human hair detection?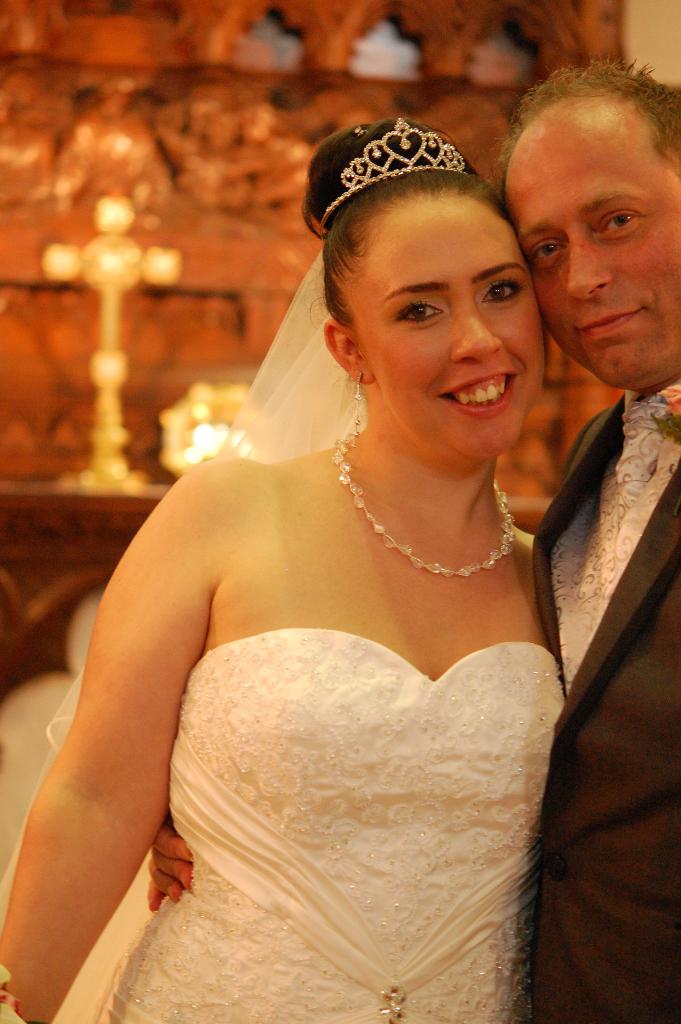
x1=321 y1=129 x2=541 y2=299
